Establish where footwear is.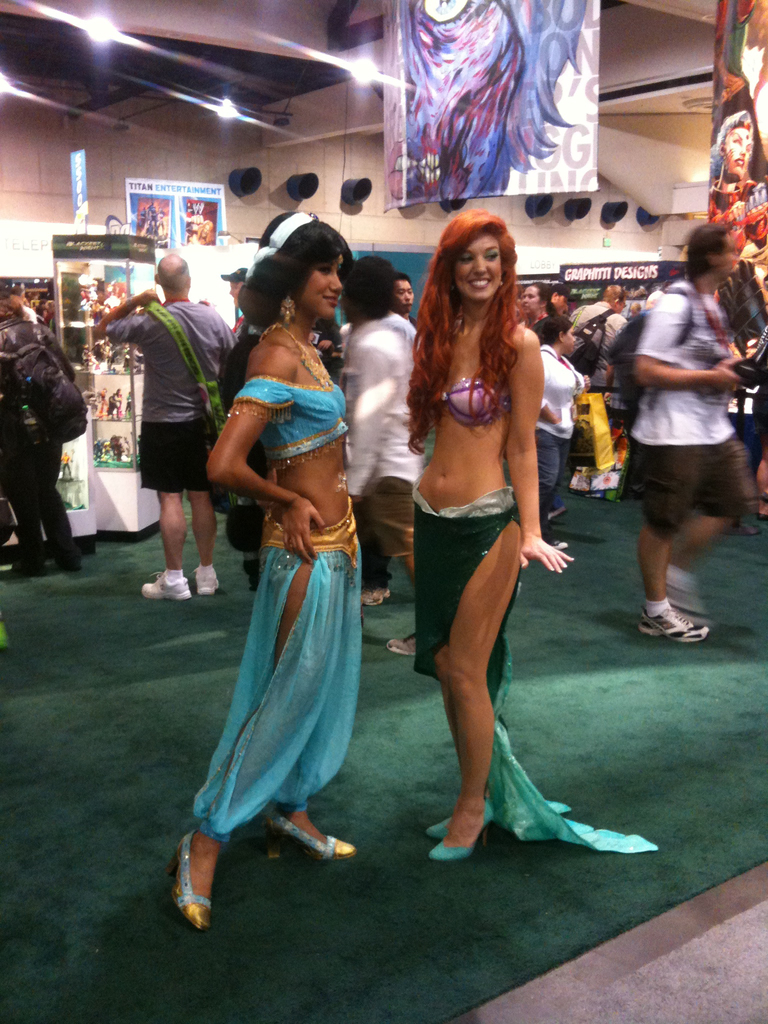
Established at rect(637, 604, 708, 632).
